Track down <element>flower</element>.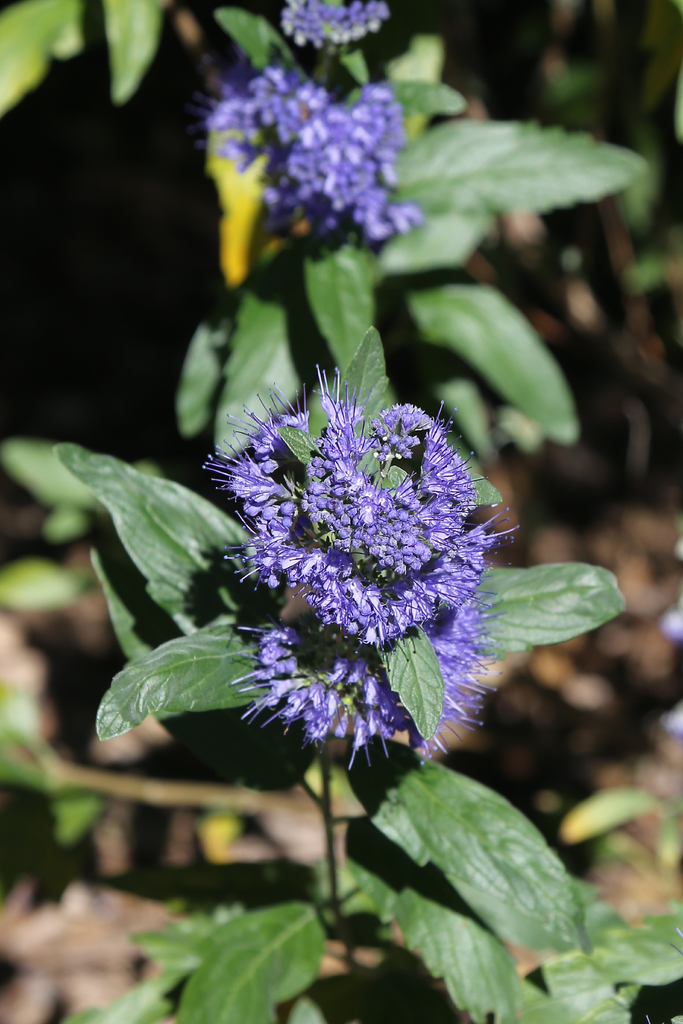
Tracked to region(211, 345, 487, 779).
